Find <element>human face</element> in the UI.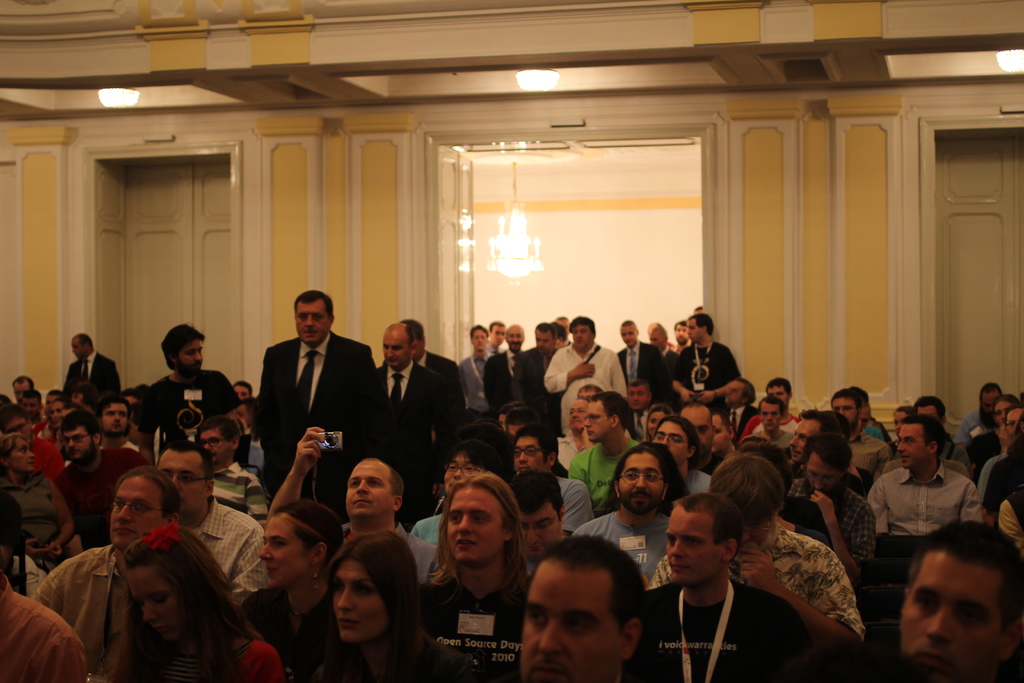
UI element at 893:409:906:425.
